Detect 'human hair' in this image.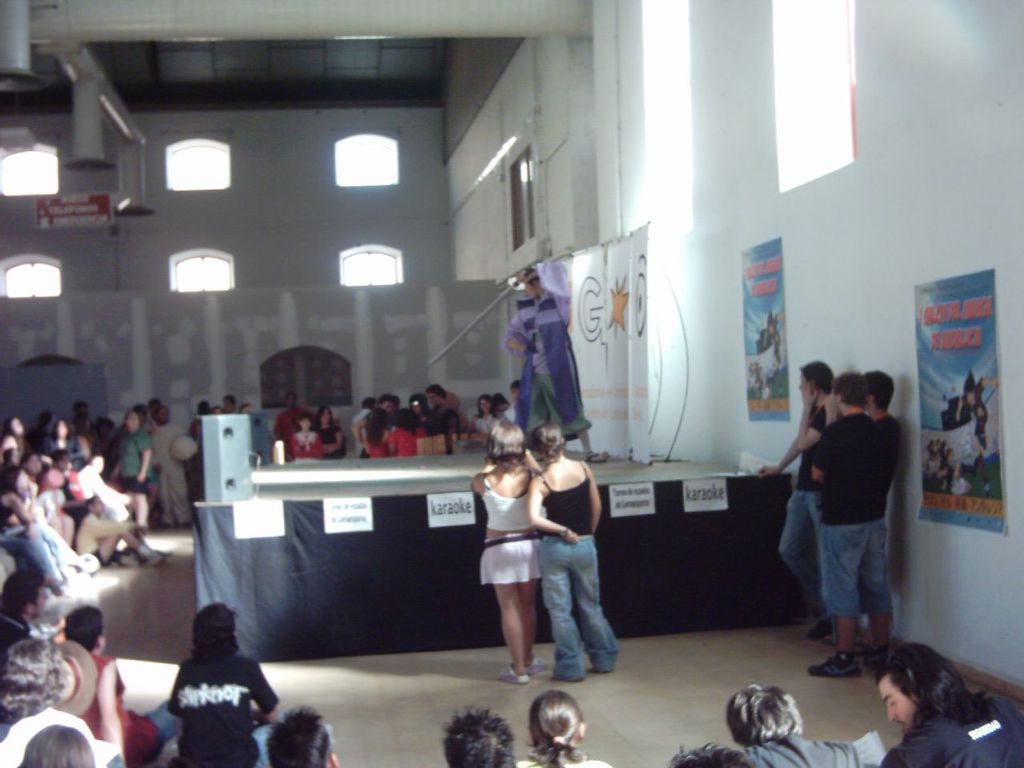
Detection: (0, 566, 43, 611).
